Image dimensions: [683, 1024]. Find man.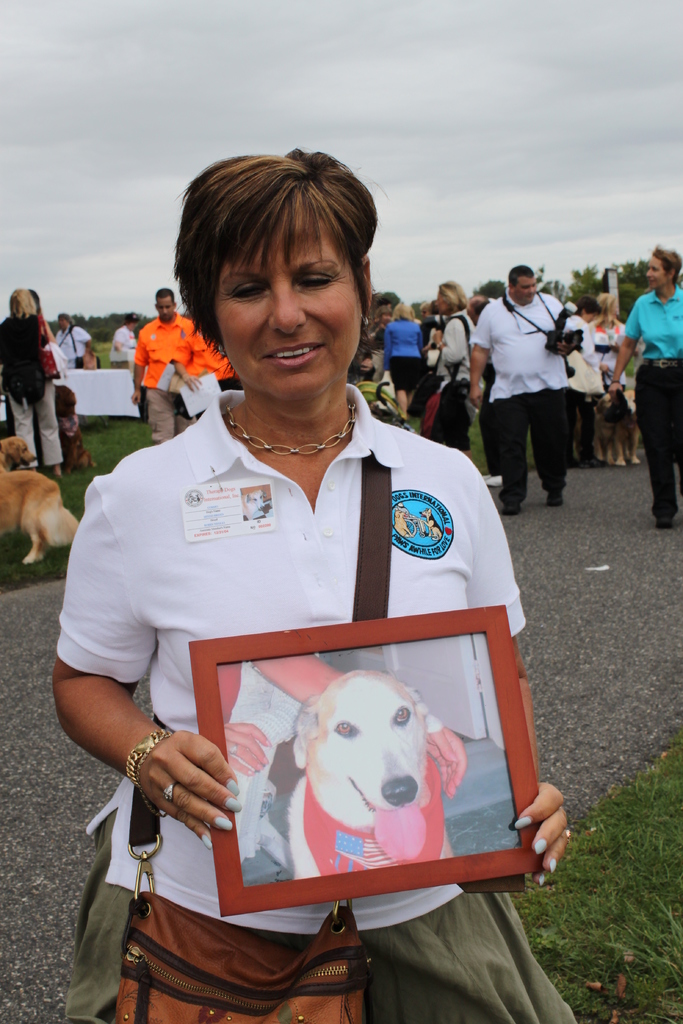
{"x1": 54, "y1": 310, "x2": 96, "y2": 371}.
